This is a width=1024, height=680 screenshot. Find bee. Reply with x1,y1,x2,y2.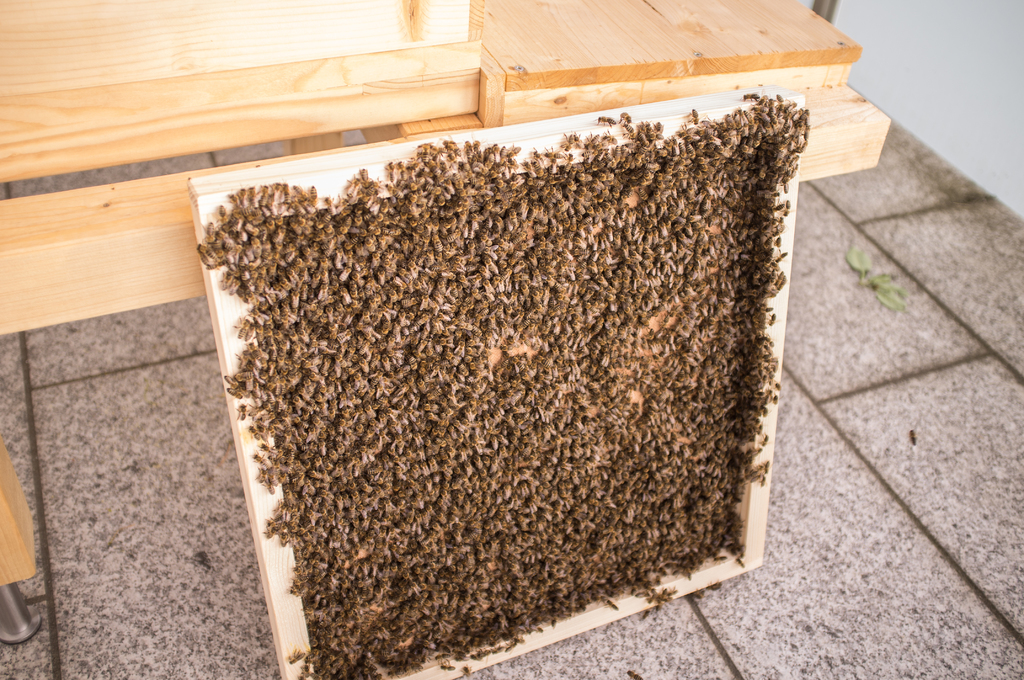
247,186,257,205.
